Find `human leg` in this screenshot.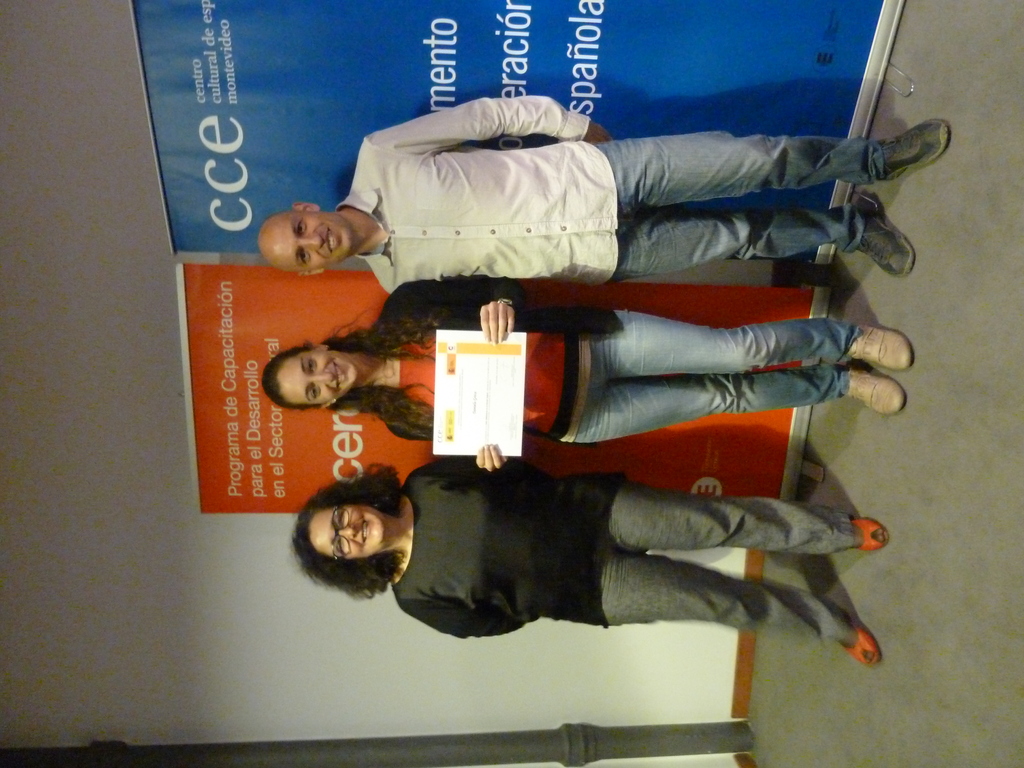
The bounding box for `human leg` is [567, 383, 916, 441].
